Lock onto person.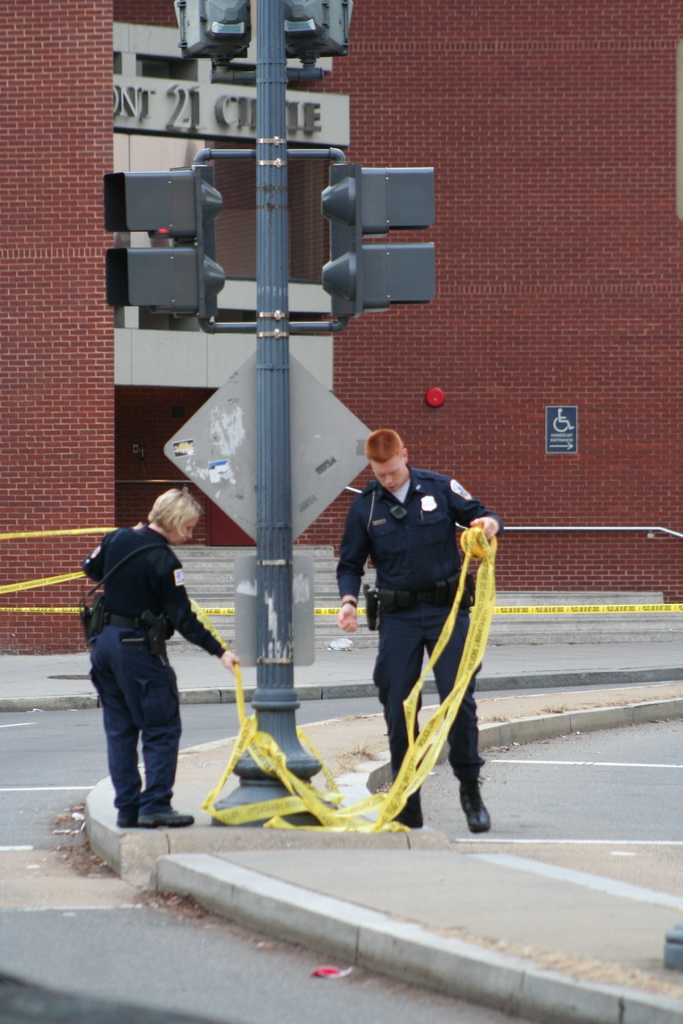
Locked: {"left": 338, "top": 408, "right": 490, "bottom": 838}.
